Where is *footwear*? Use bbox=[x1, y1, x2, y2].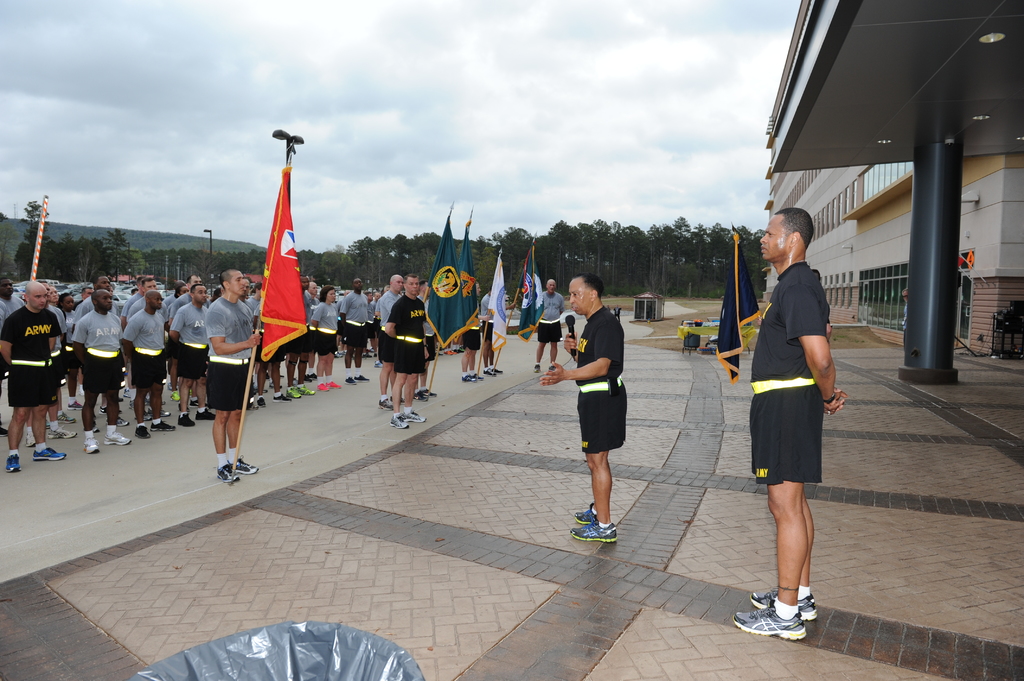
bbox=[154, 420, 175, 429].
